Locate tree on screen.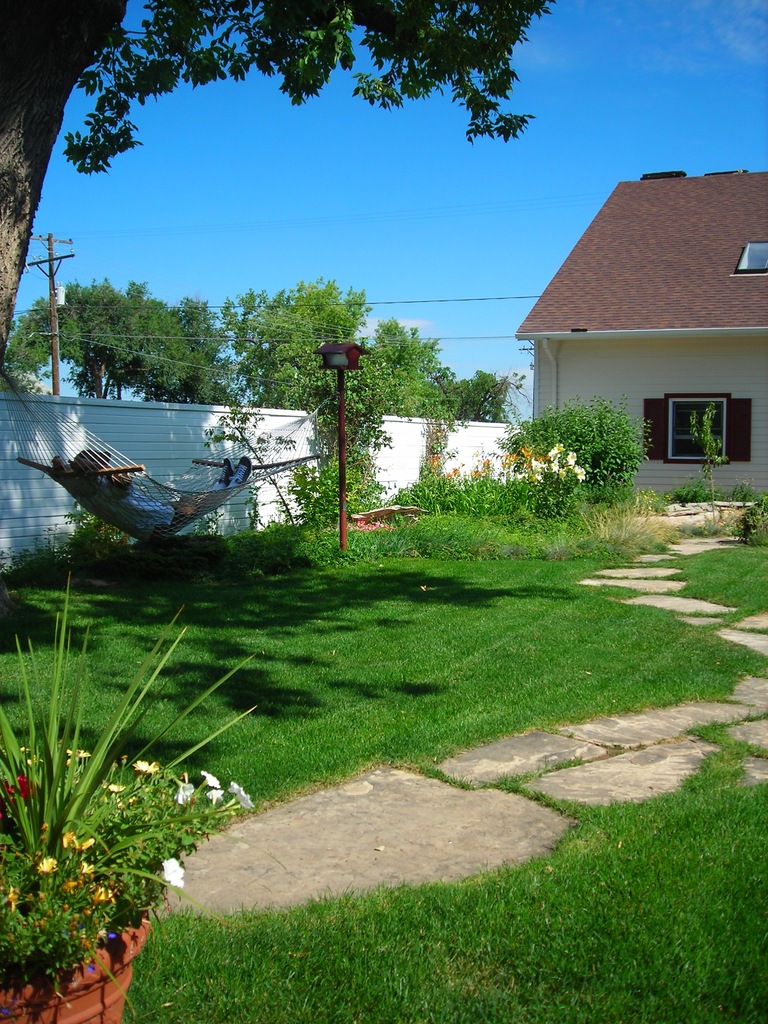
On screen at rect(0, 0, 550, 351).
